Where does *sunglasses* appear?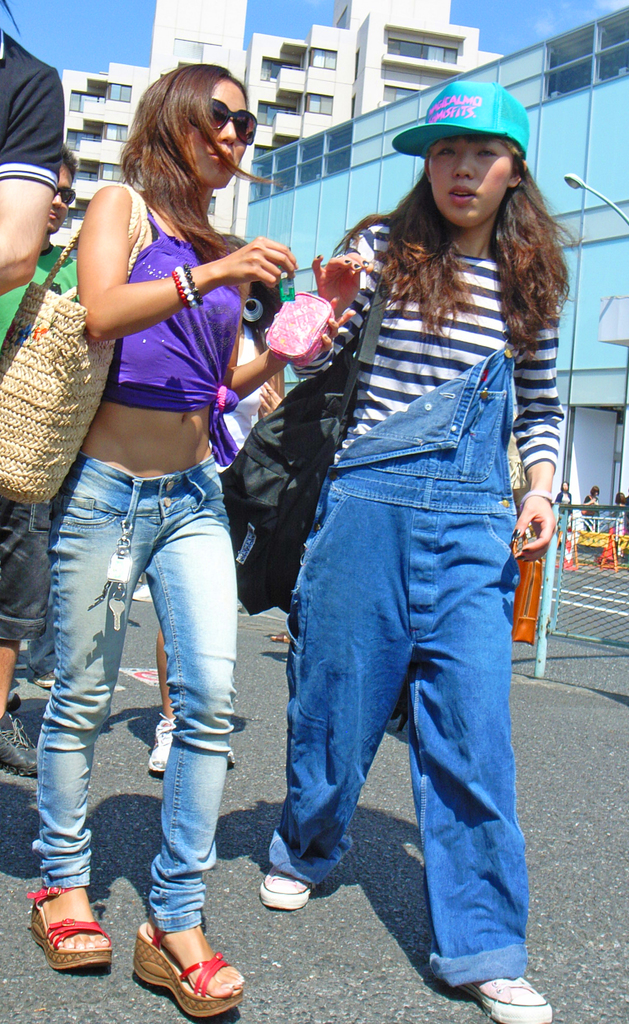
Appears at locate(190, 97, 258, 145).
